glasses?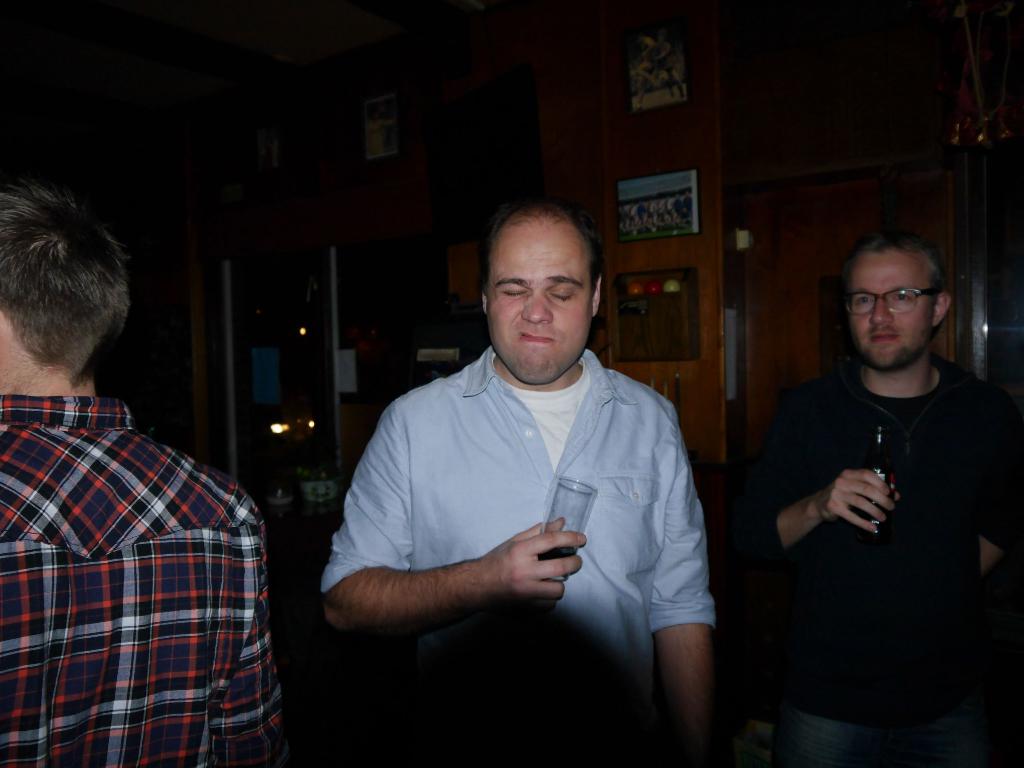
bbox=[834, 278, 943, 321]
